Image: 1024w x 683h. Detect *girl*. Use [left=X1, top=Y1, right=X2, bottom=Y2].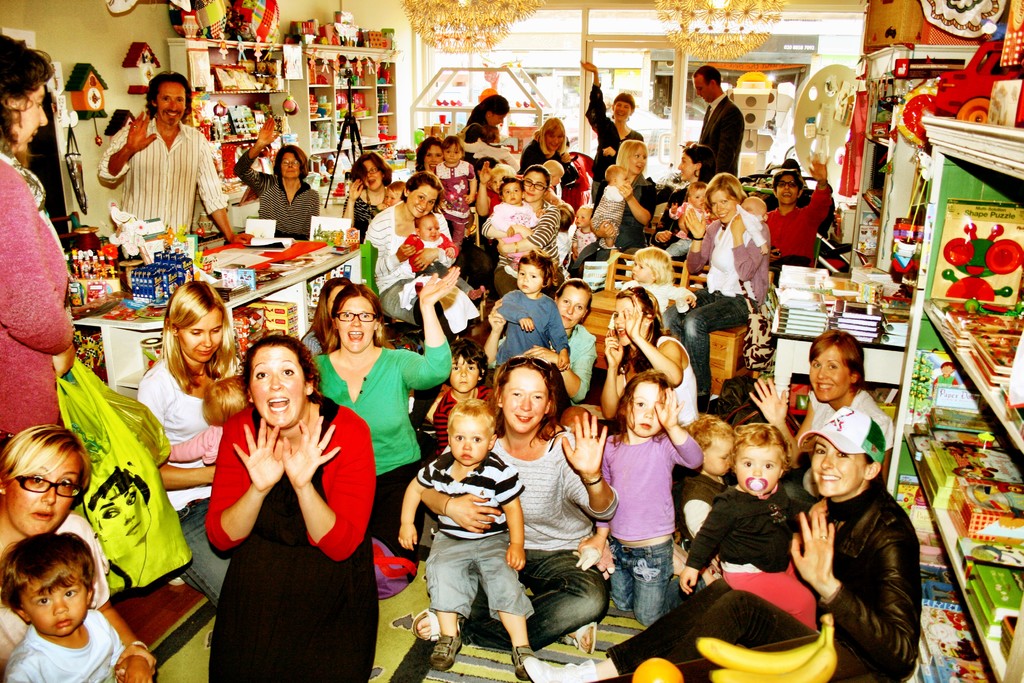
[left=434, top=137, right=477, bottom=247].
